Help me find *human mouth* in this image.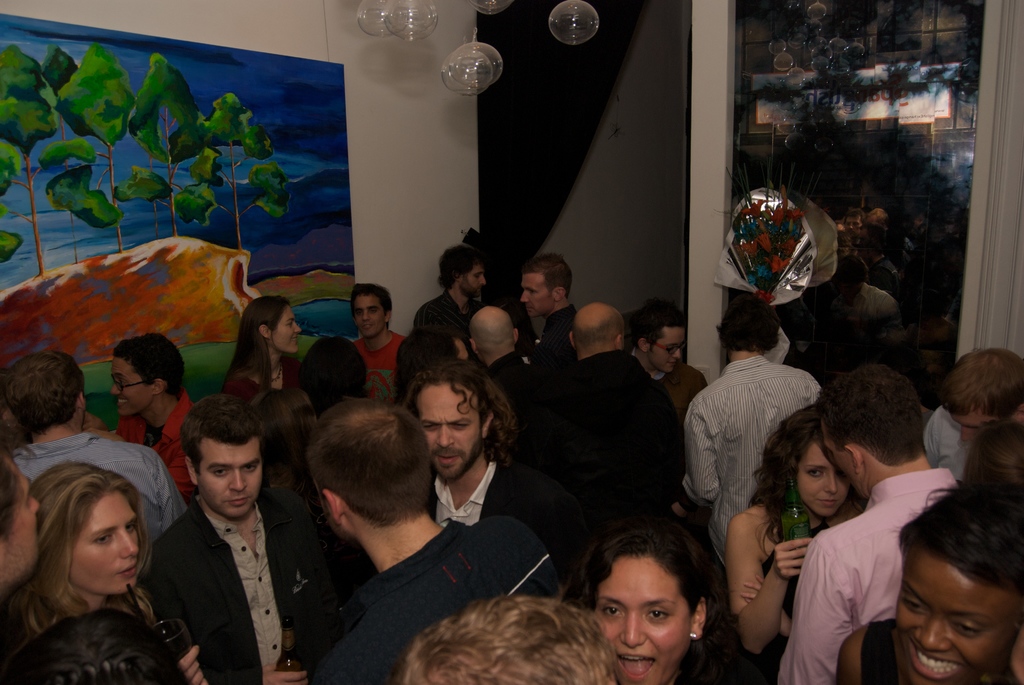
Found it: 617:652:657:684.
